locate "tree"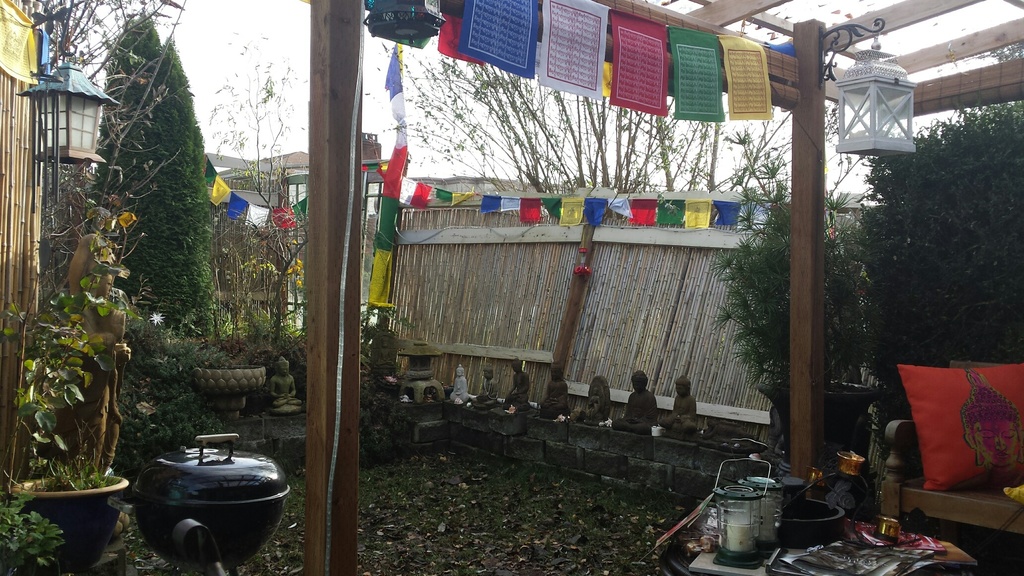
{"left": 97, "top": 4, "right": 209, "bottom": 340}
